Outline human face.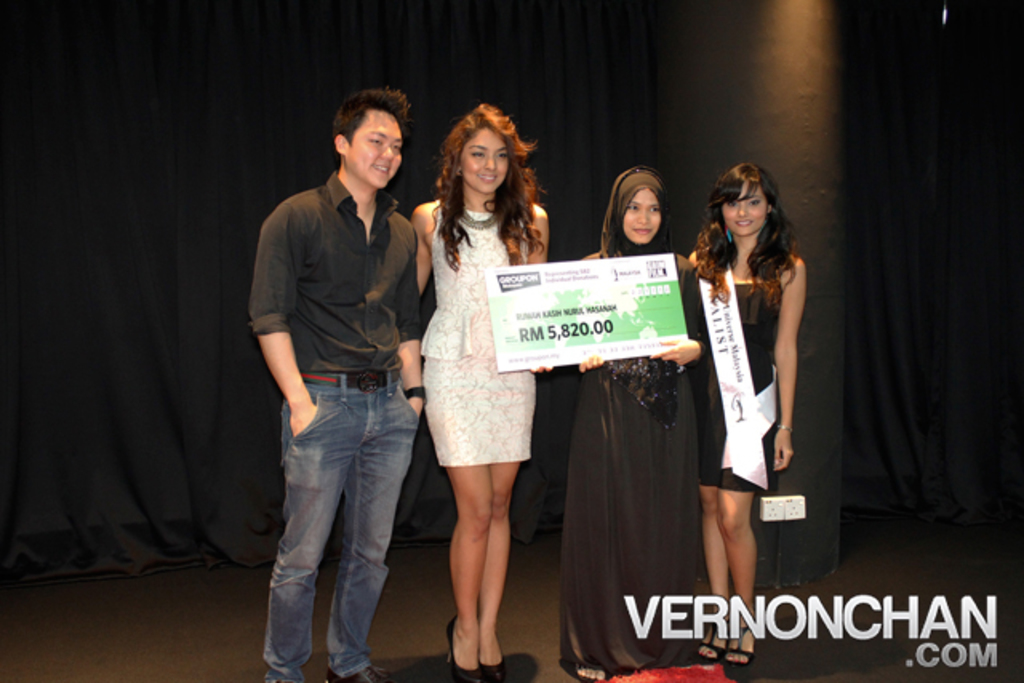
Outline: bbox=[622, 184, 659, 246].
